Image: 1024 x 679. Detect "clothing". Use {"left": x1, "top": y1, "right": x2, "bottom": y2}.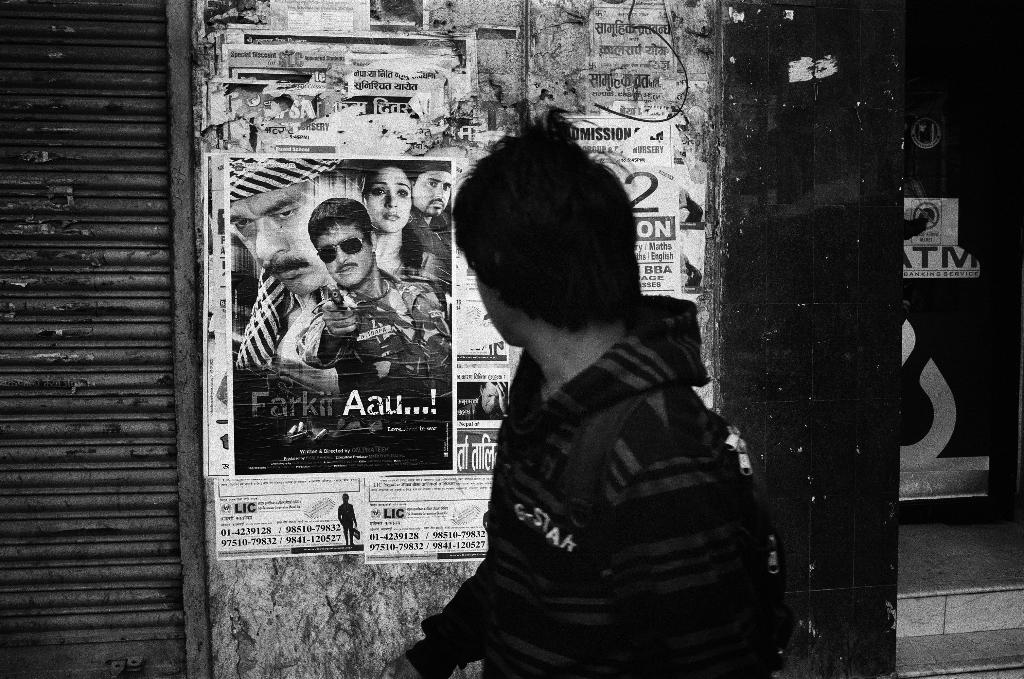
{"left": 280, "top": 288, "right": 458, "bottom": 379}.
